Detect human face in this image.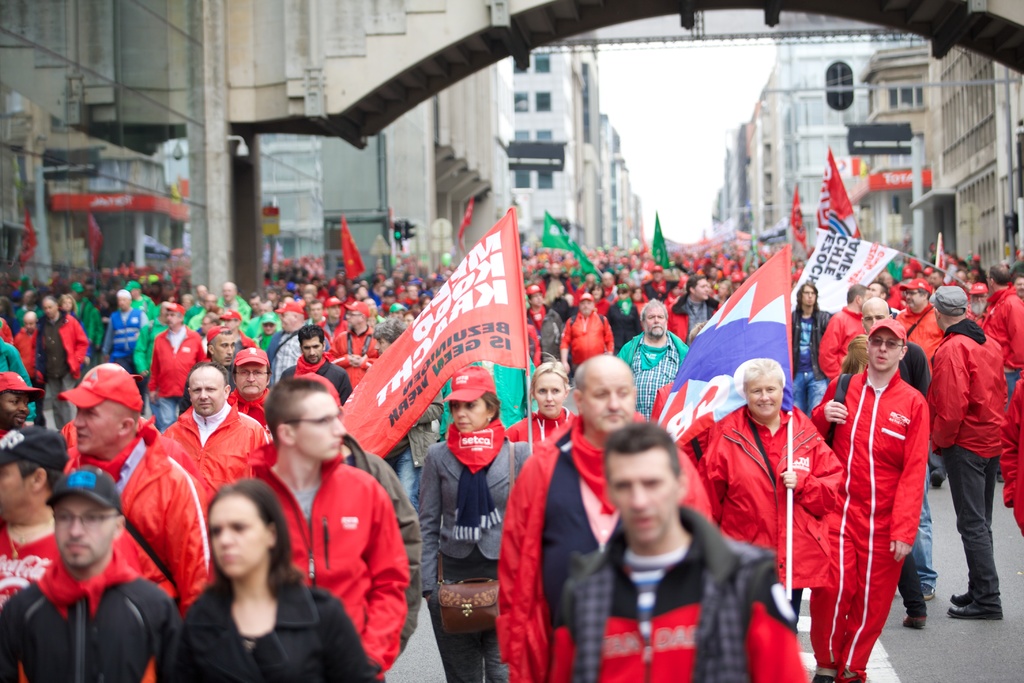
Detection: 741, 378, 787, 418.
